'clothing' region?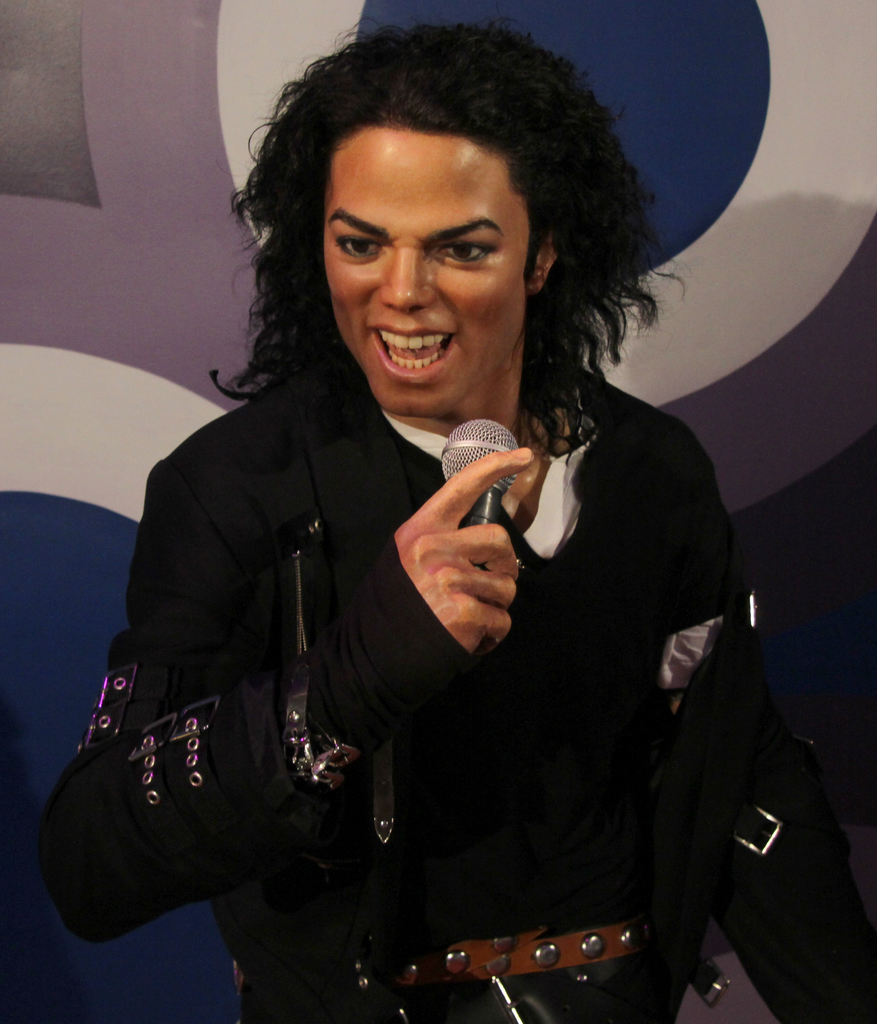
{"left": 33, "top": 332, "right": 876, "bottom": 1023}
